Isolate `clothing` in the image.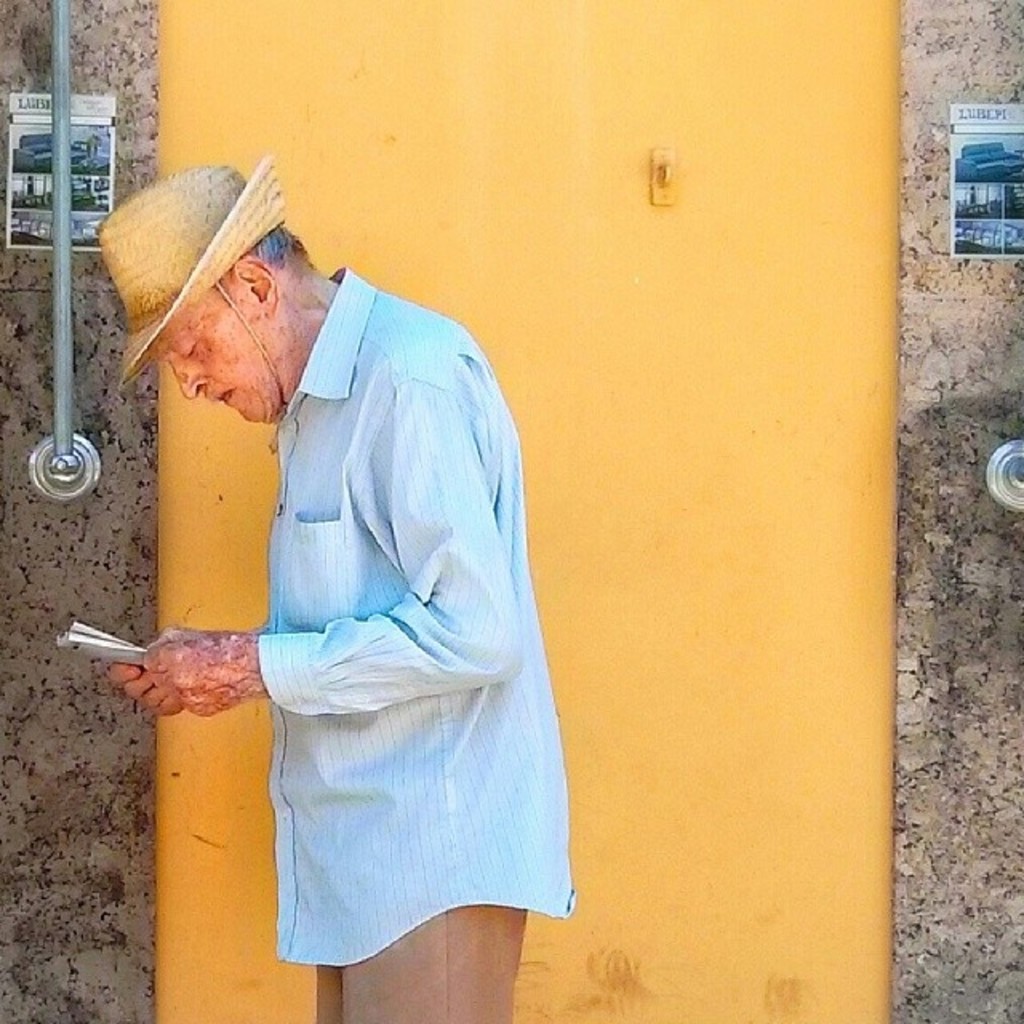
Isolated region: bbox=[274, 259, 581, 1022].
